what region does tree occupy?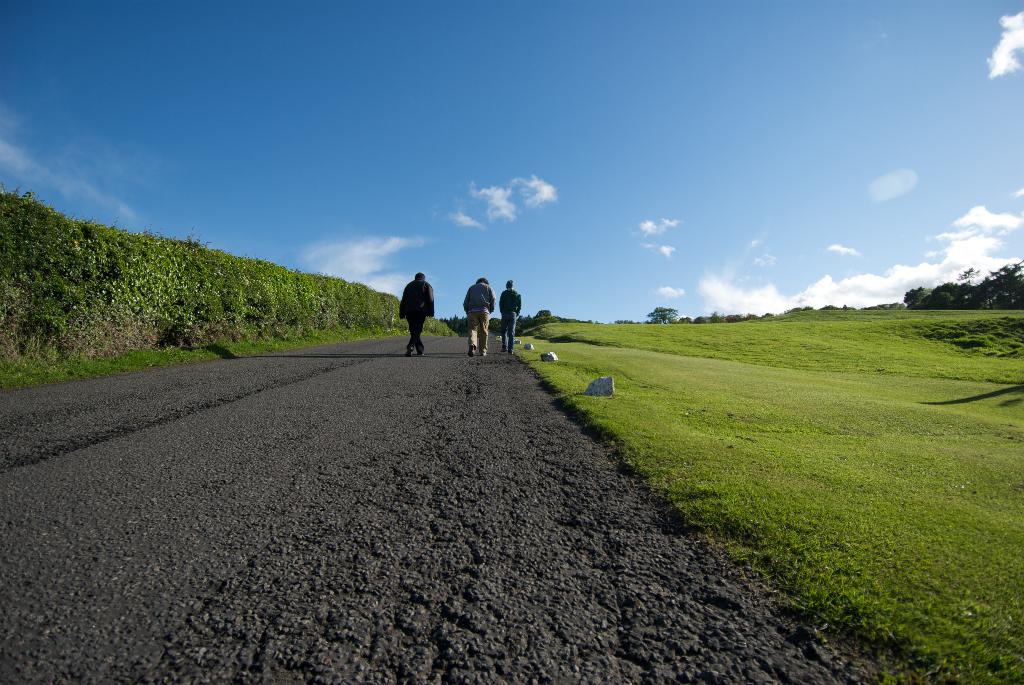
[637,301,678,323].
